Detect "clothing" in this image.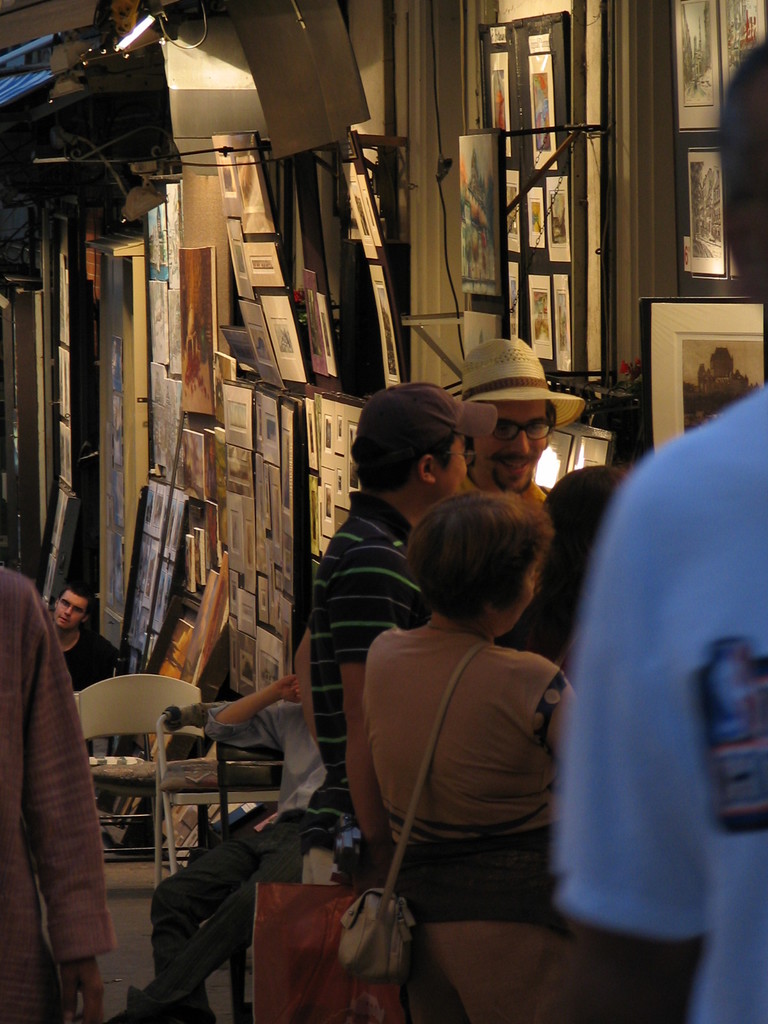
Detection: left=0, top=556, right=106, bottom=1023.
